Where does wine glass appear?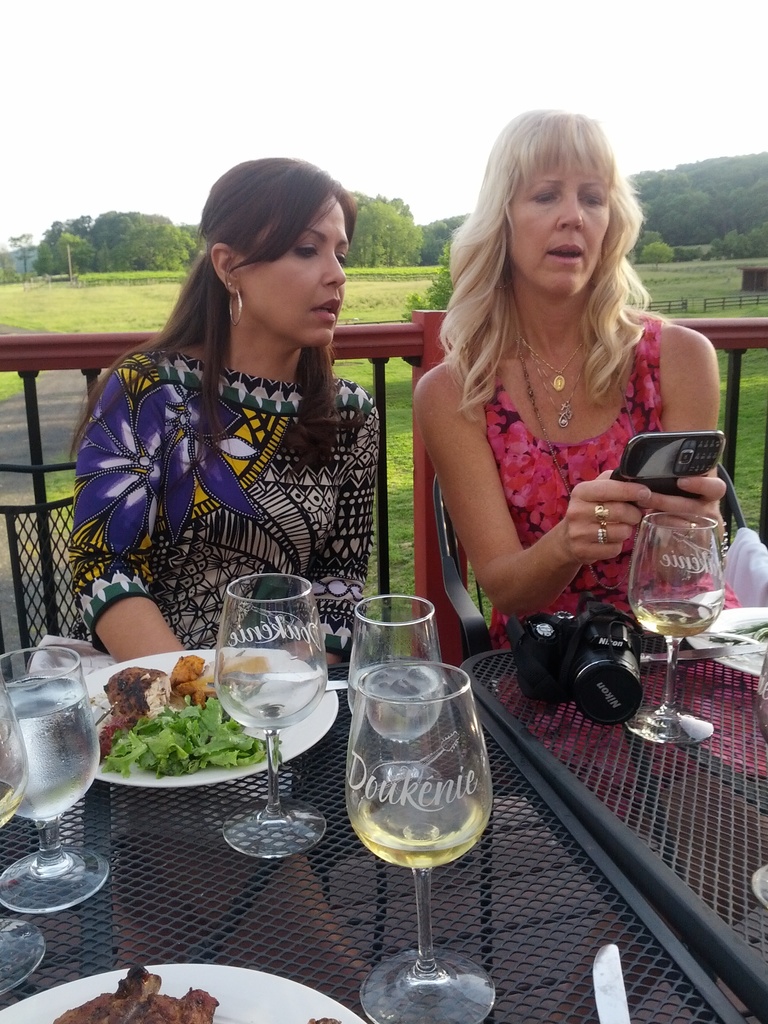
Appears at <region>214, 573, 326, 862</region>.
